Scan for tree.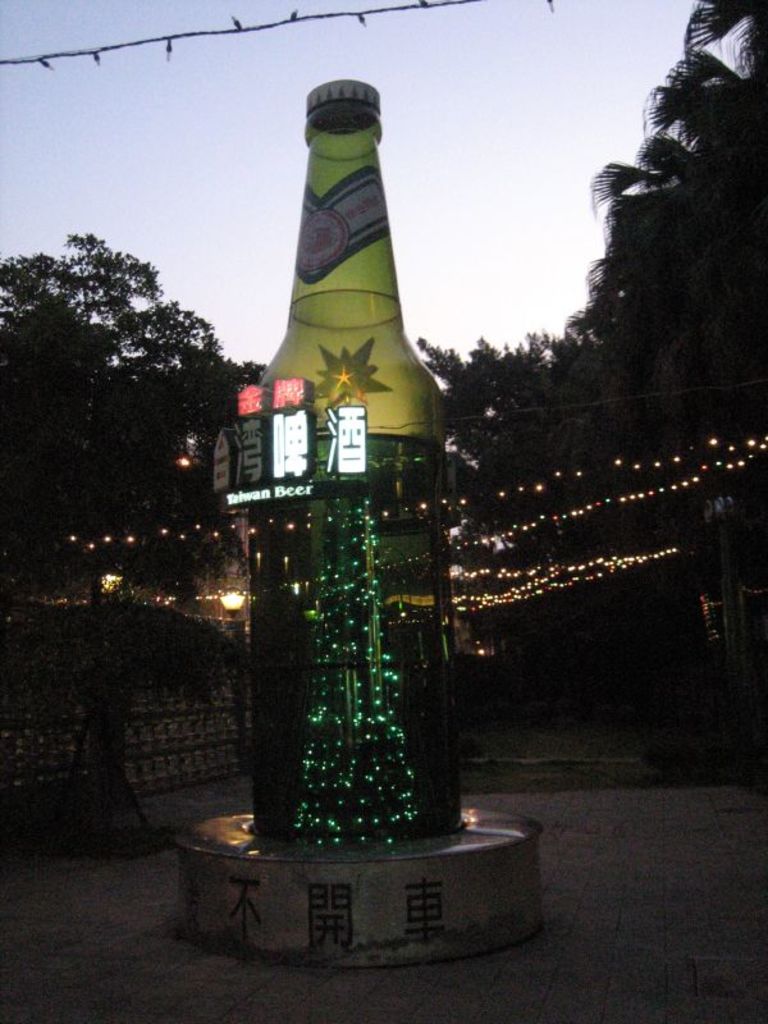
Scan result: l=105, t=352, r=284, b=645.
